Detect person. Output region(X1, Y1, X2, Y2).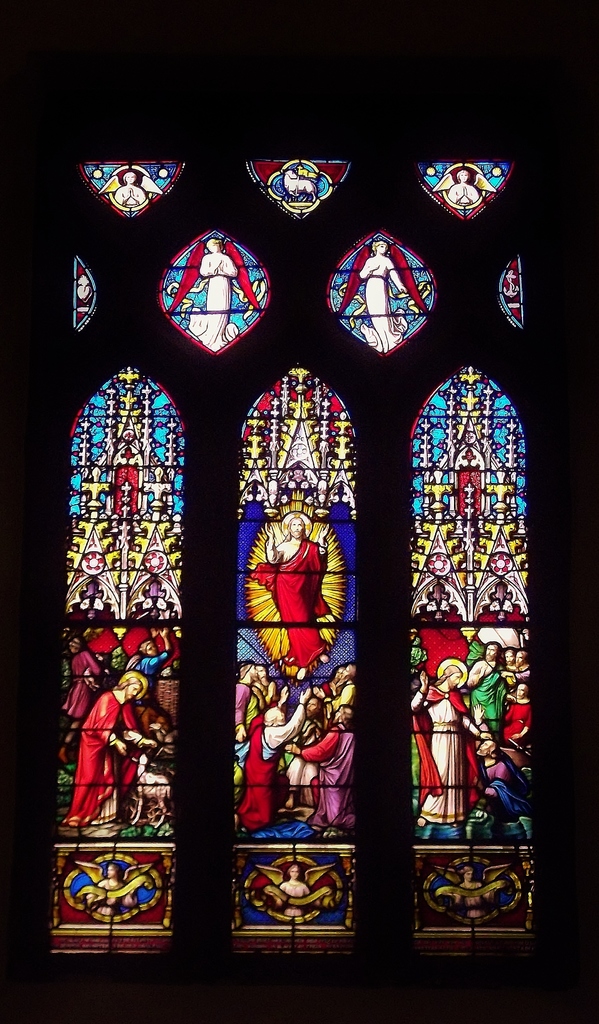
region(189, 239, 232, 344).
